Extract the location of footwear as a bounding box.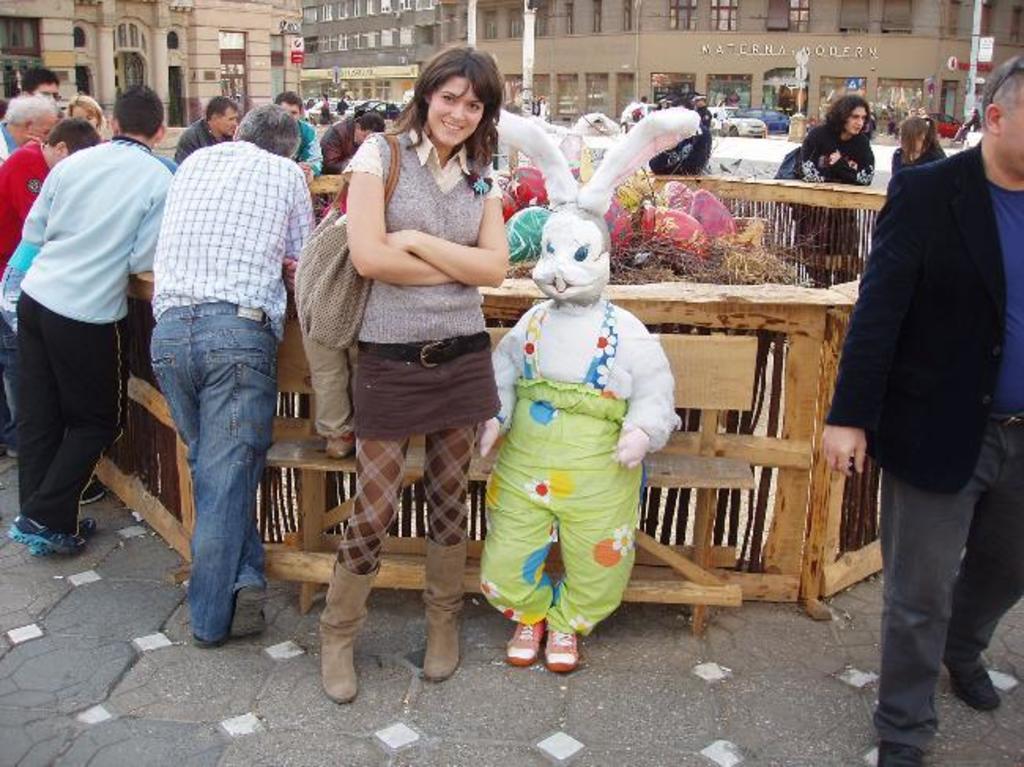
<box>501,616,553,669</box>.
